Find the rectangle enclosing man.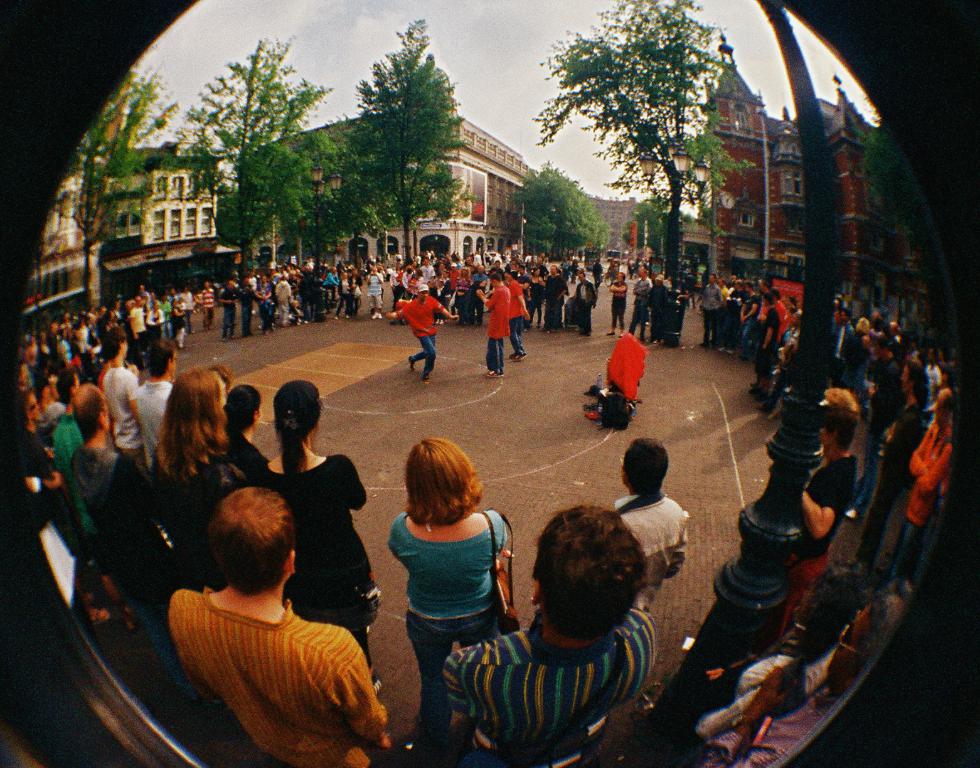
(x1=344, y1=269, x2=365, y2=316).
